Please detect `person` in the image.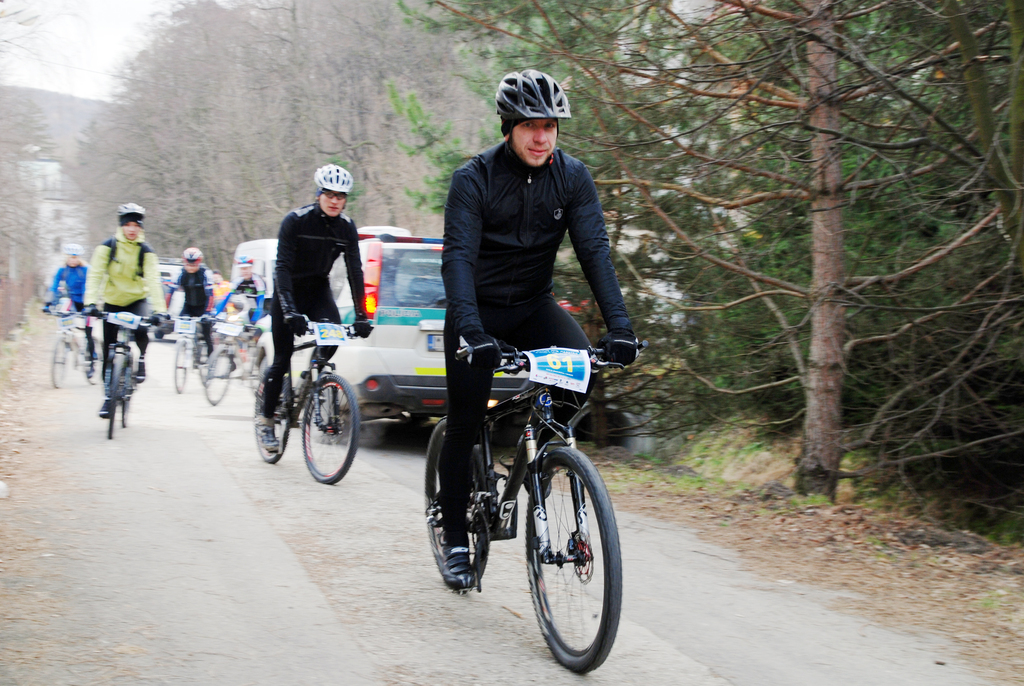
bbox=[245, 159, 379, 458].
